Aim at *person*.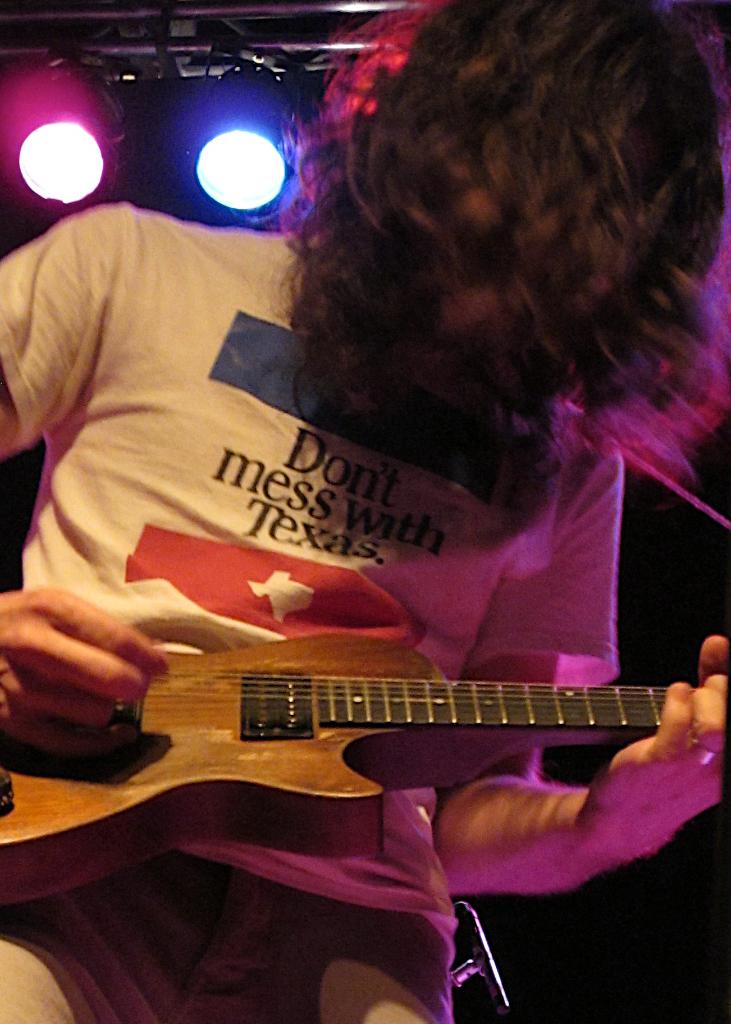
Aimed at bbox(24, 40, 700, 968).
